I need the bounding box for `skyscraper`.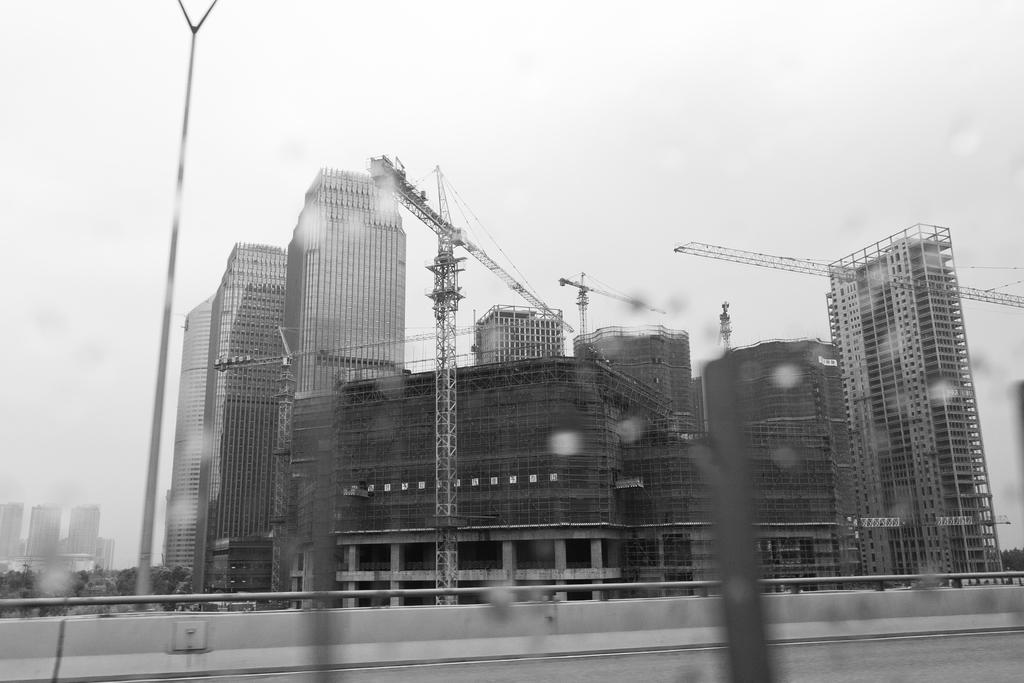
Here it is: BBox(278, 158, 412, 397).
